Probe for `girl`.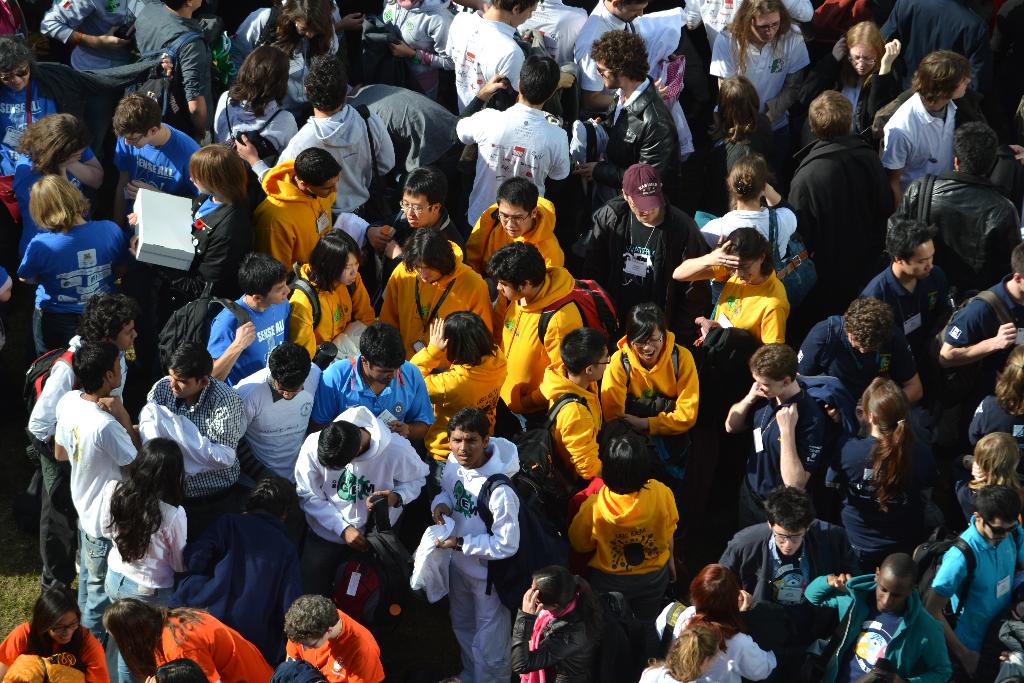
Probe result: [x1=514, y1=566, x2=609, y2=679].
